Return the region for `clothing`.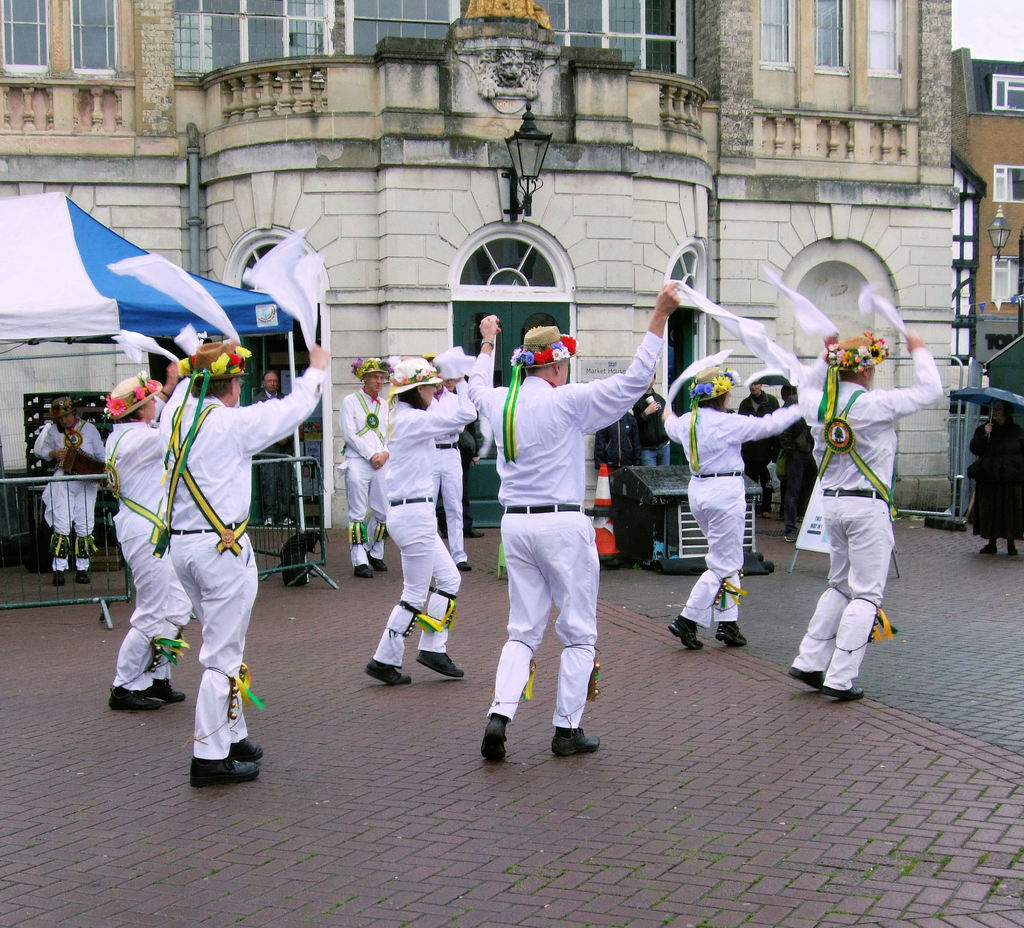
rect(735, 388, 776, 486).
